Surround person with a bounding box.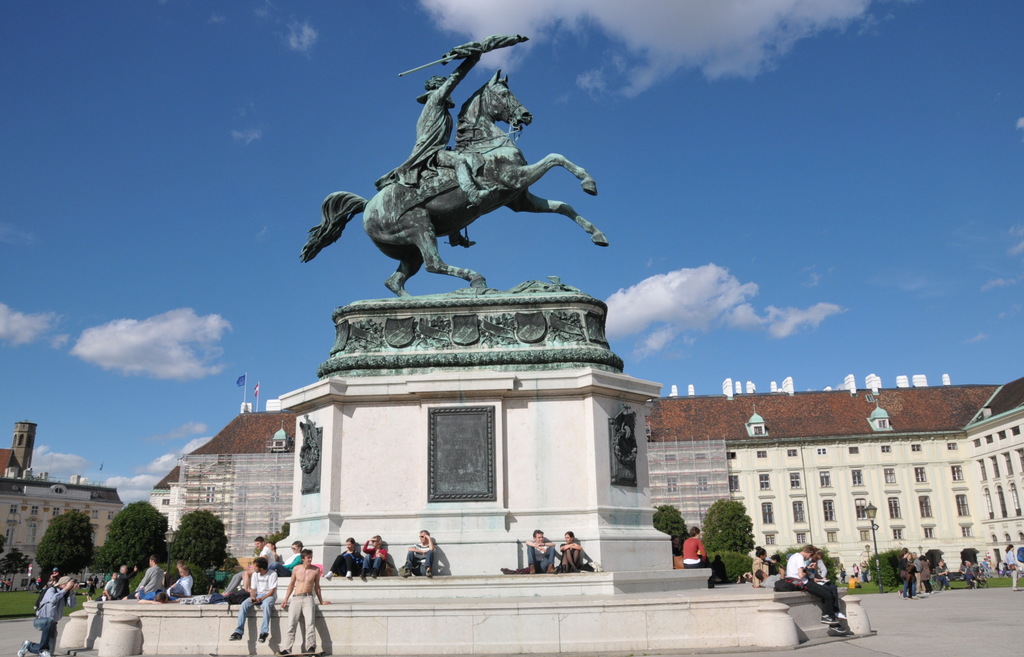
{"left": 134, "top": 557, "right": 168, "bottom": 598}.
